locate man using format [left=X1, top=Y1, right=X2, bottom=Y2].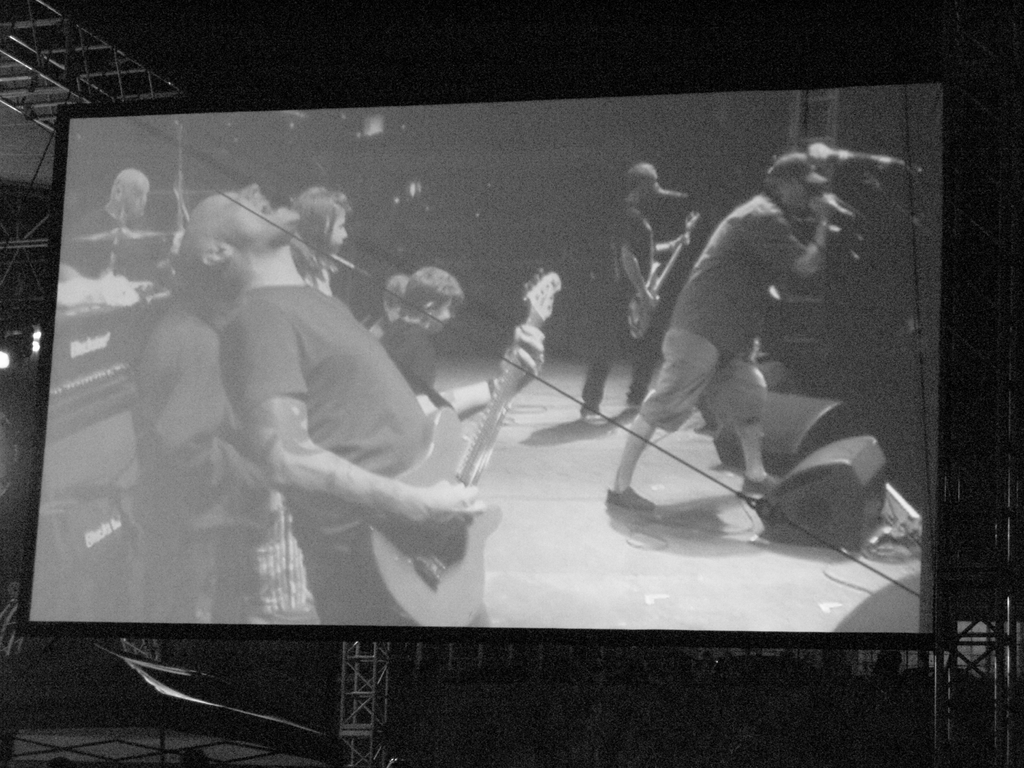
[left=180, top=184, right=548, bottom=647].
